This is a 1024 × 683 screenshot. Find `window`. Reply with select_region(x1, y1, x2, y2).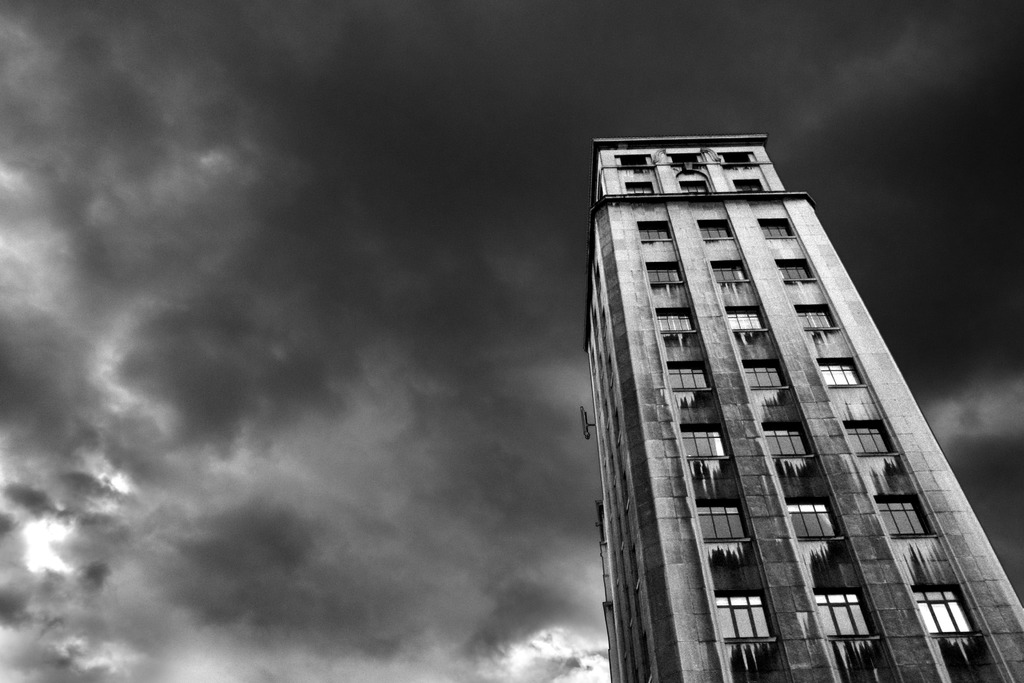
select_region(724, 305, 764, 333).
